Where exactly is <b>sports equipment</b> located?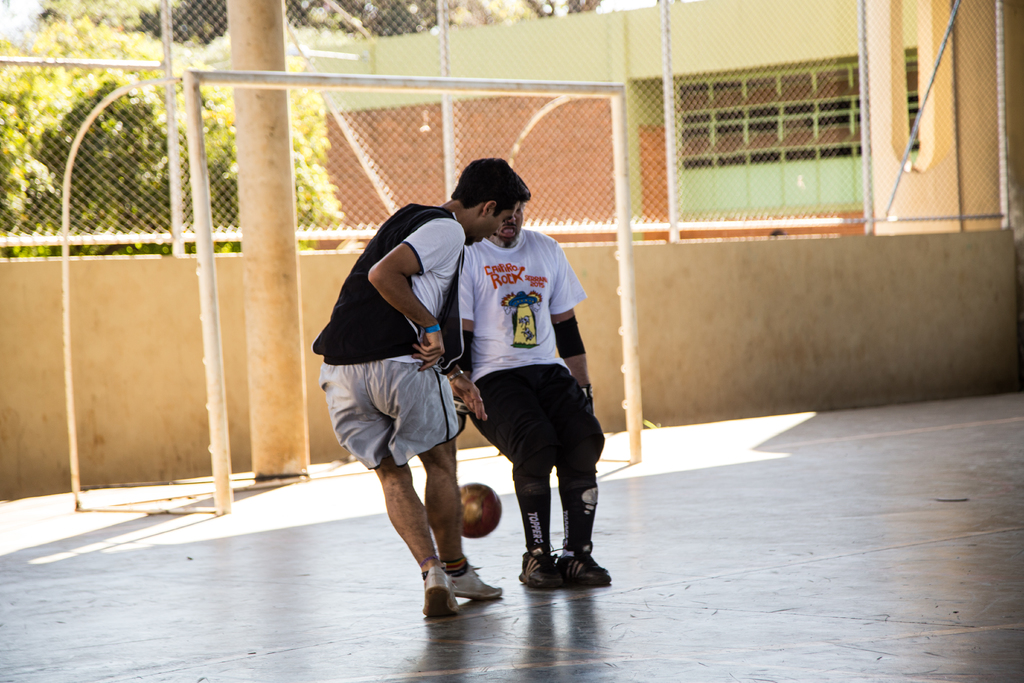
Its bounding box is left=557, top=554, right=619, bottom=589.
